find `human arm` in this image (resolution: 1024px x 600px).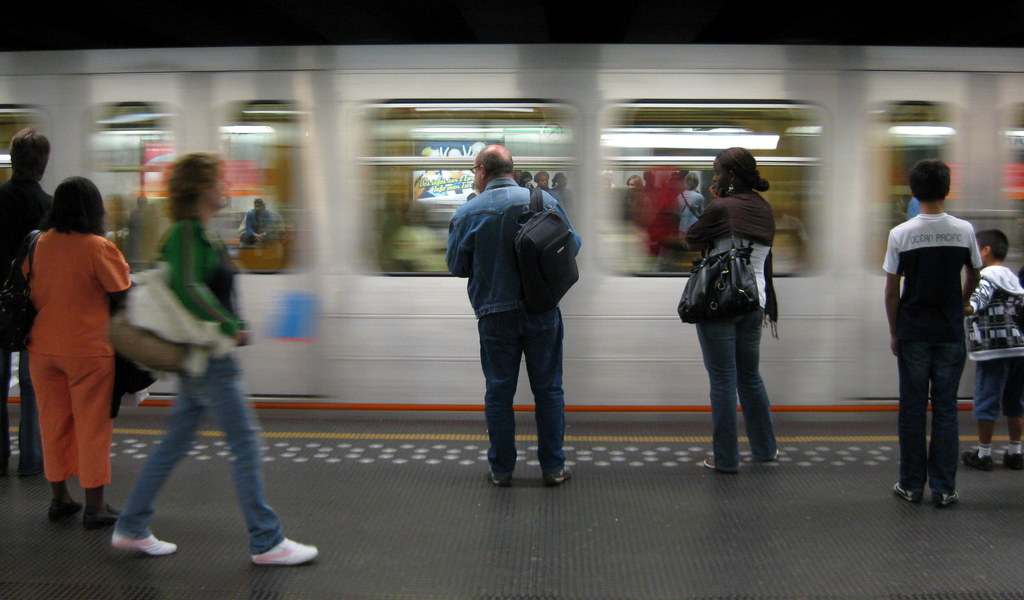
left=873, top=224, right=903, bottom=361.
